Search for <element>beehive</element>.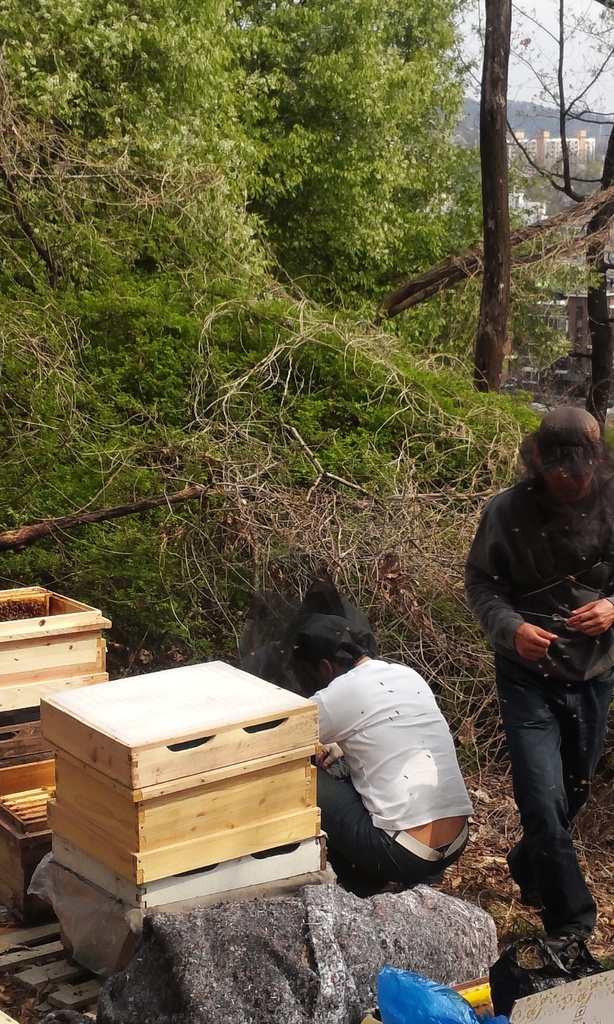
Found at 36:650:331:981.
